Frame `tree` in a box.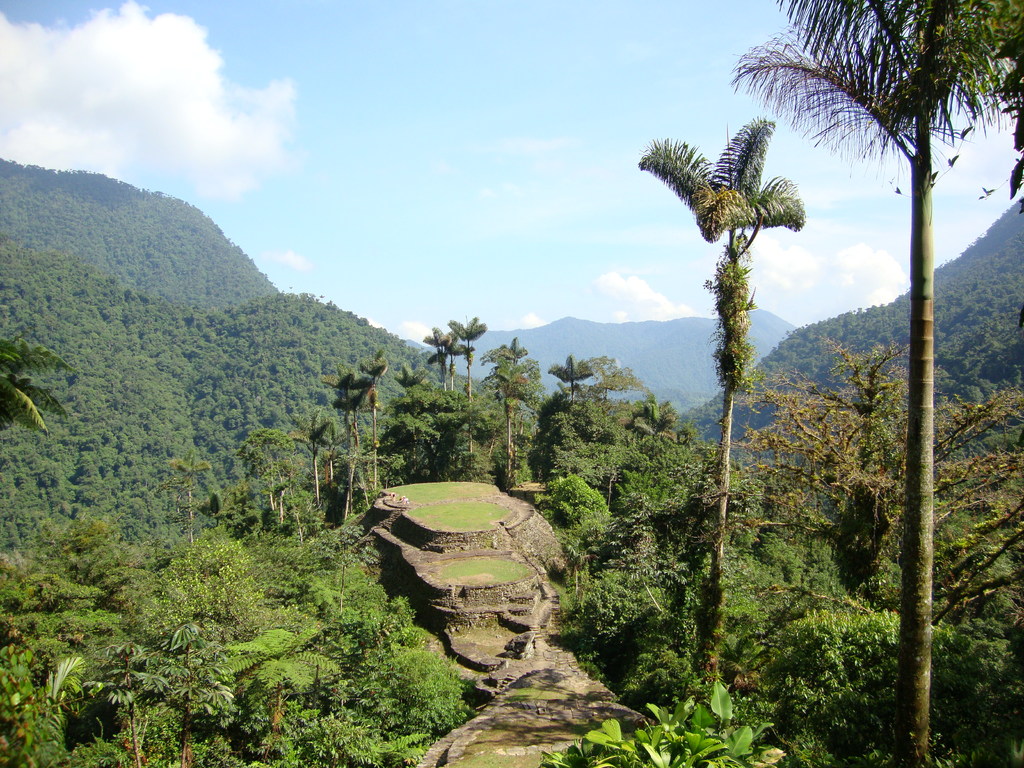
bbox=[591, 353, 637, 404].
